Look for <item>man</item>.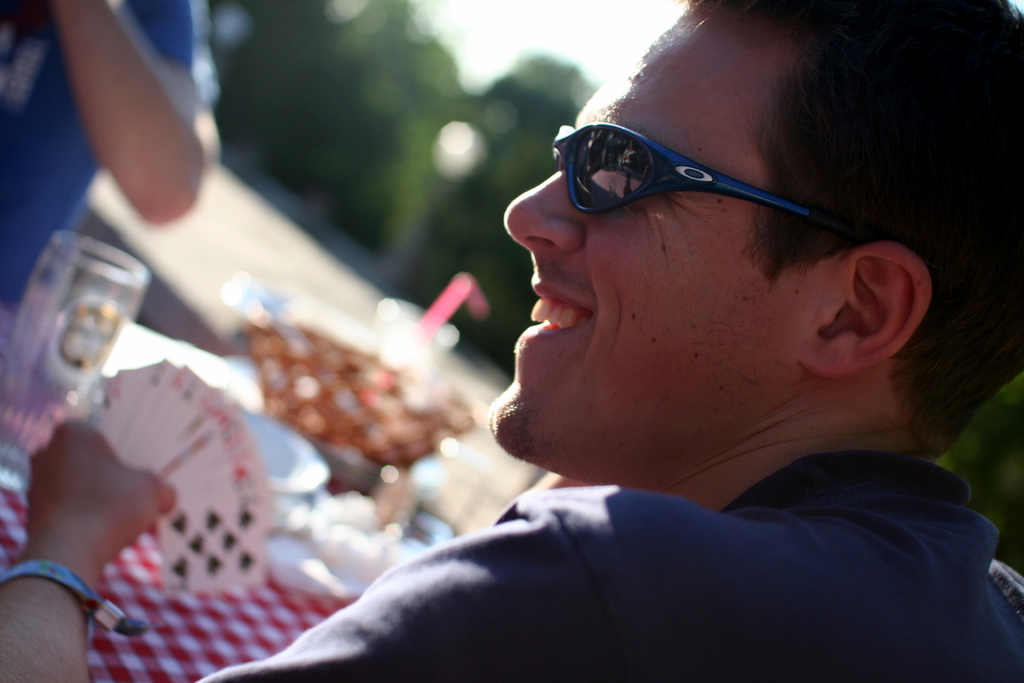
Found: detection(0, 0, 1023, 682).
